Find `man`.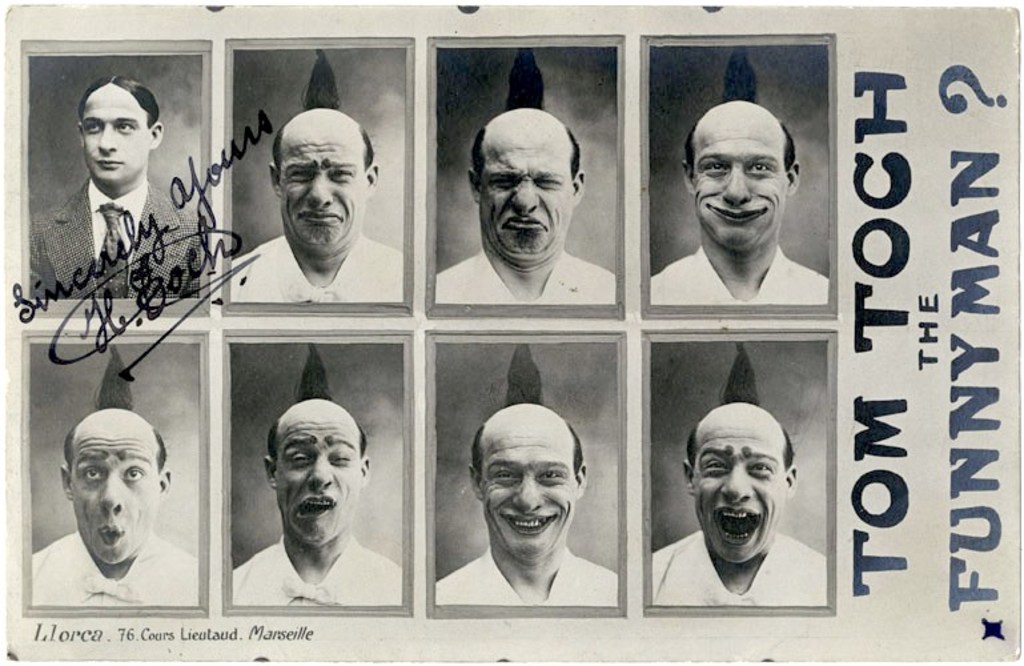
x1=433, y1=108, x2=621, y2=306.
